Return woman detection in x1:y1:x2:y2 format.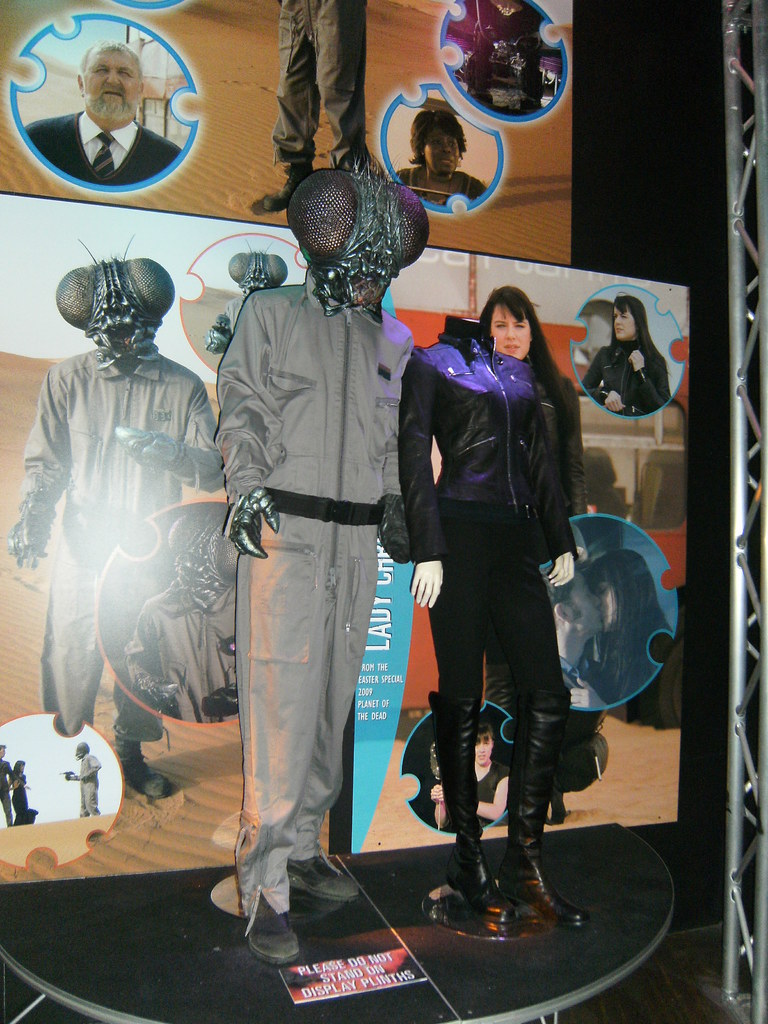
9:756:30:819.
